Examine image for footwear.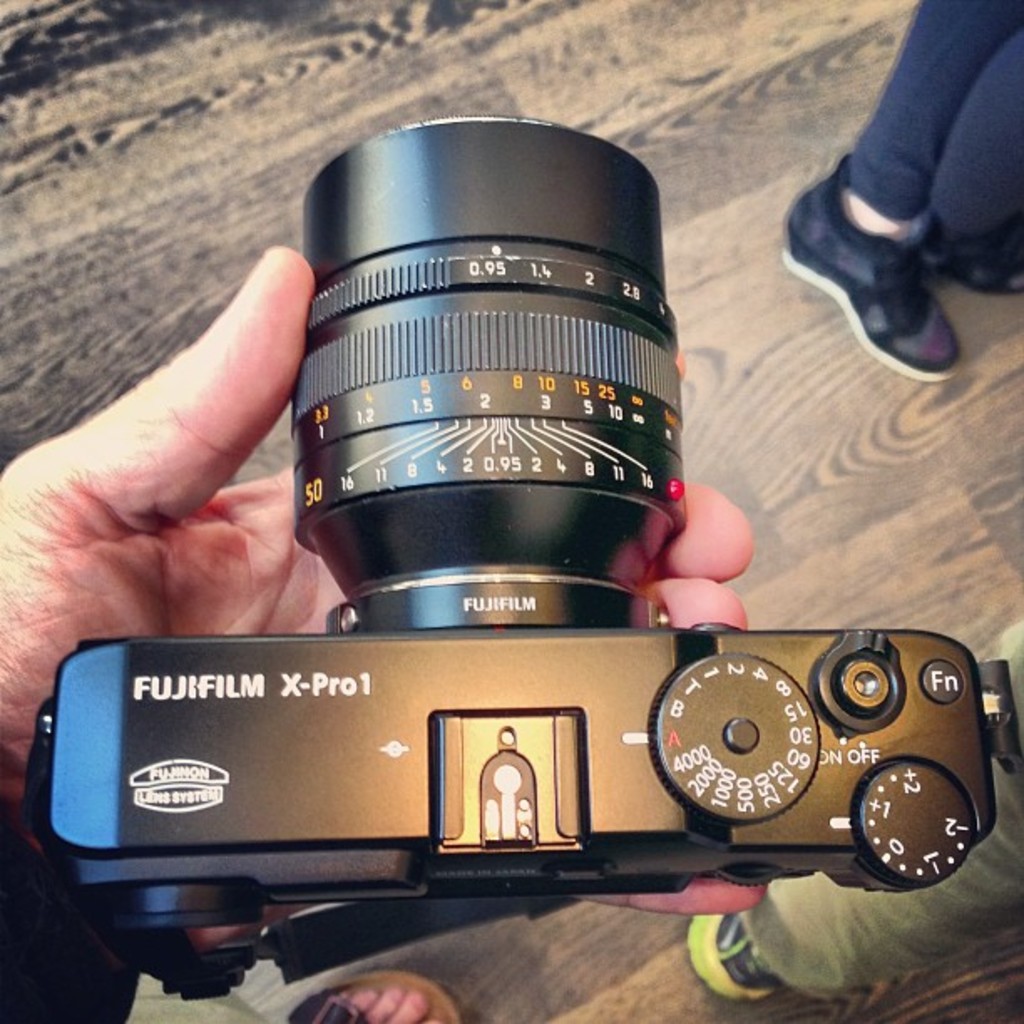
Examination result: region(778, 159, 962, 381).
